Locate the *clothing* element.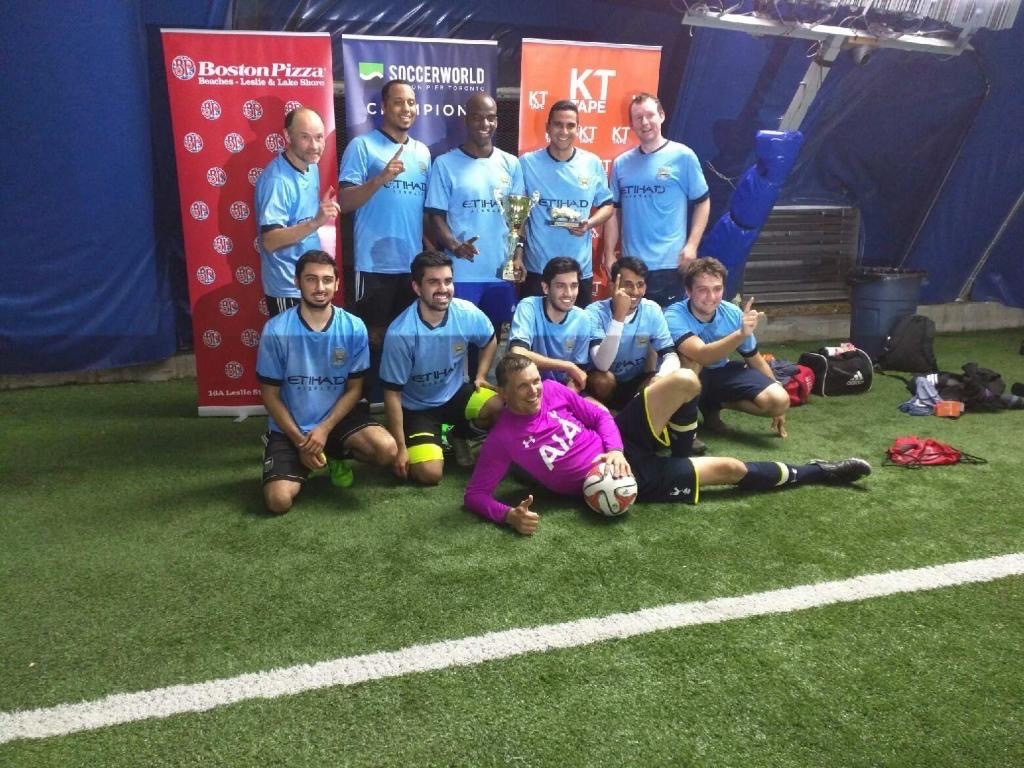
Element bbox: x1=661, y1=302, x2=773, y2=405.
